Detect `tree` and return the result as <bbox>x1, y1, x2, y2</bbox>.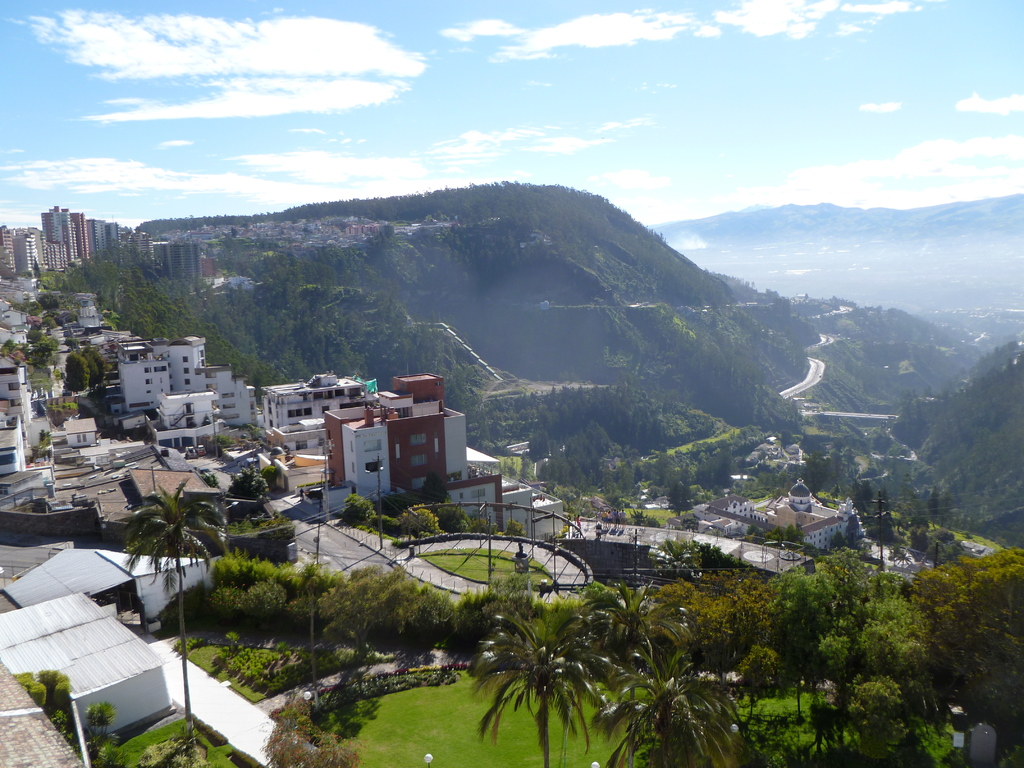
<bbox>589, 644, 730, 767</bbox>.
